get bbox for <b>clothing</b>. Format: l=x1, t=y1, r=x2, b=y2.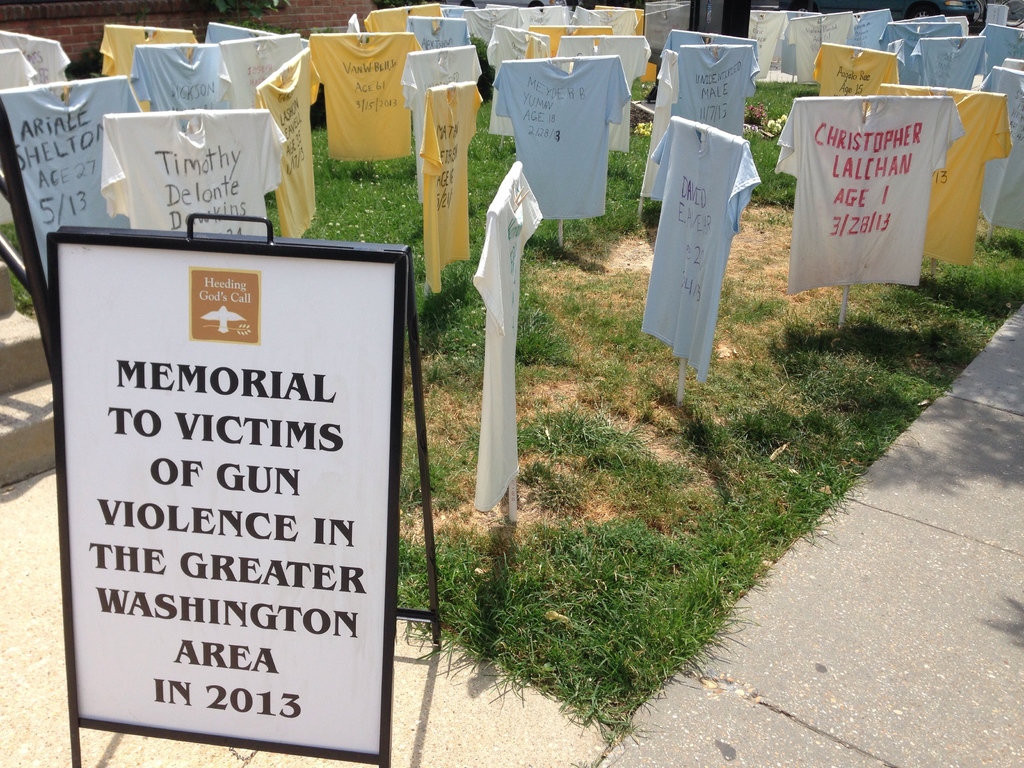
l=486, t=24, r=551, b=135.
